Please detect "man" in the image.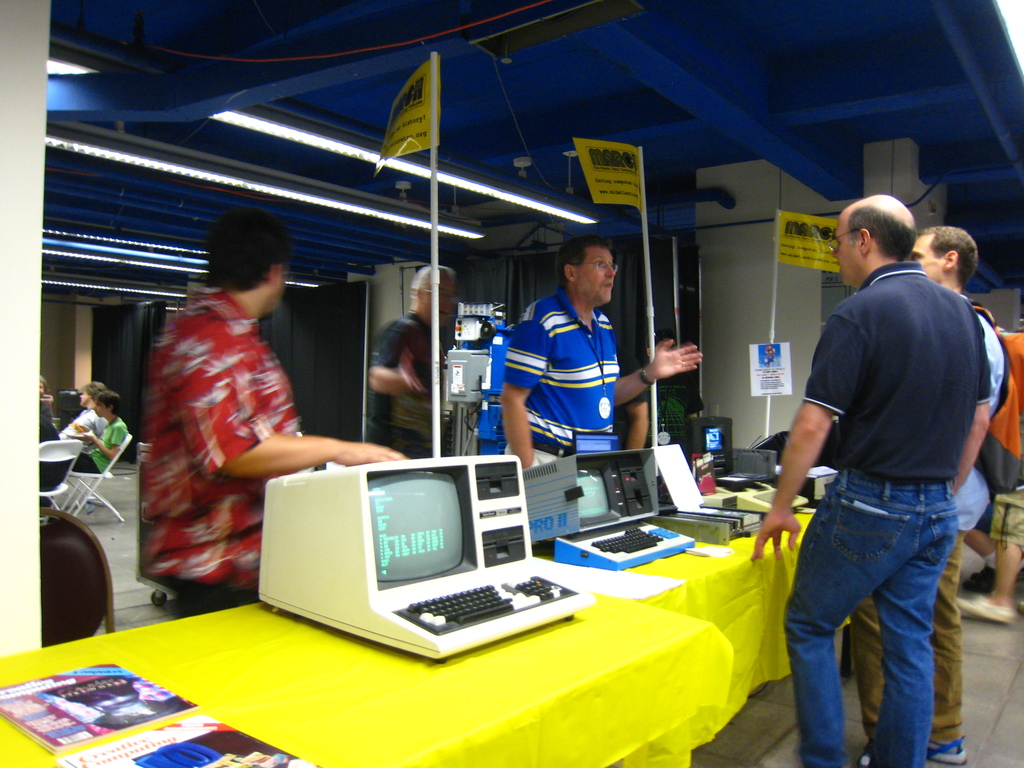
(x1=370, y1=262, x2=460, y2=459).
